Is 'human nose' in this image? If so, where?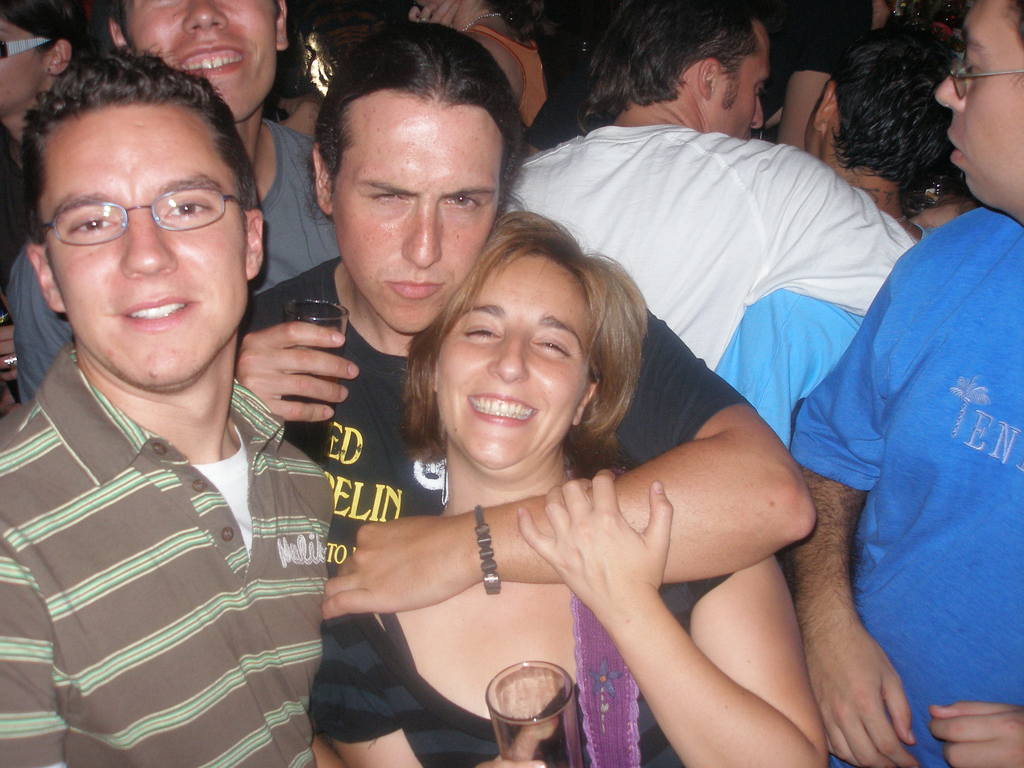
Yes, at <bbox>119, 208, 179, 277</bbox>.
